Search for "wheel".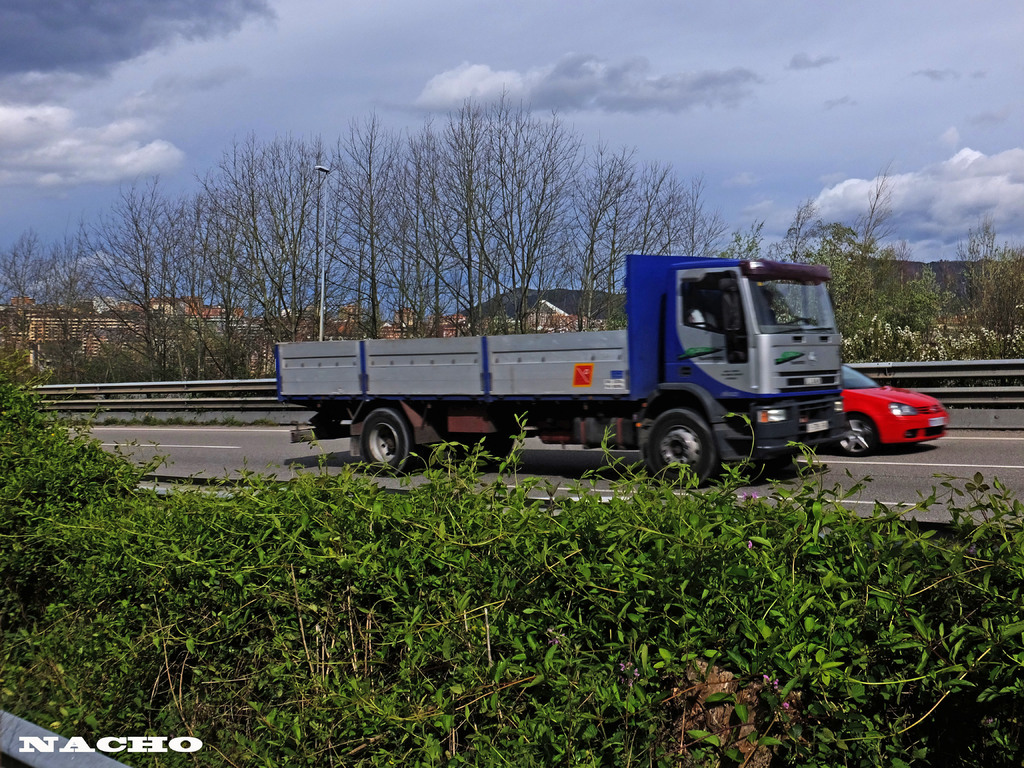
Found at bbox=(835, 416, 883, 456).
